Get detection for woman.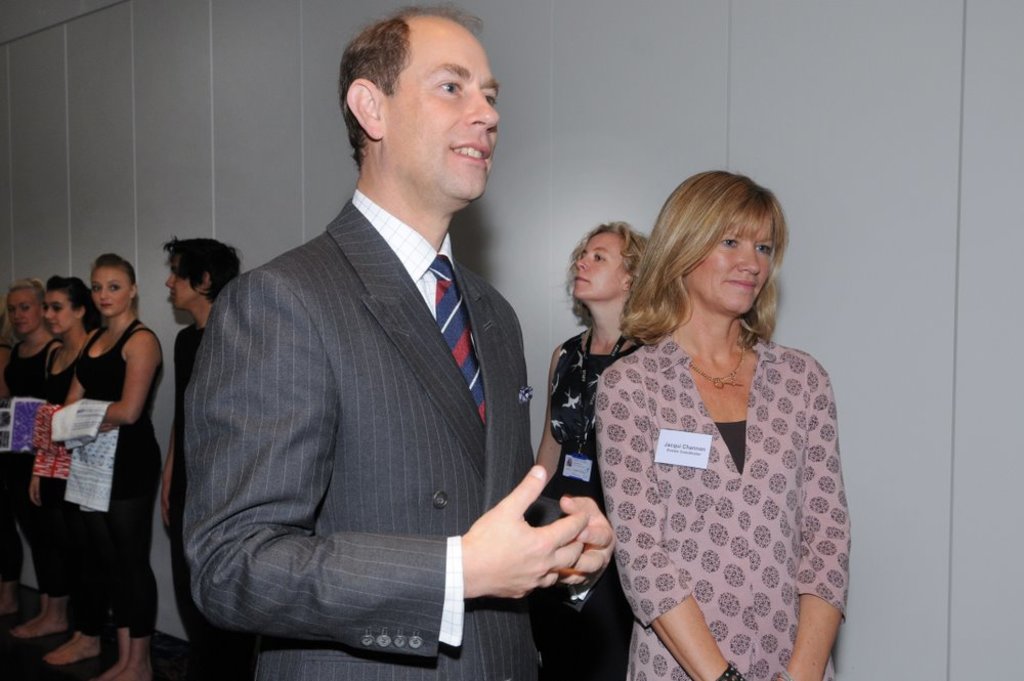
Detection: [60, 252, 162, 680].
